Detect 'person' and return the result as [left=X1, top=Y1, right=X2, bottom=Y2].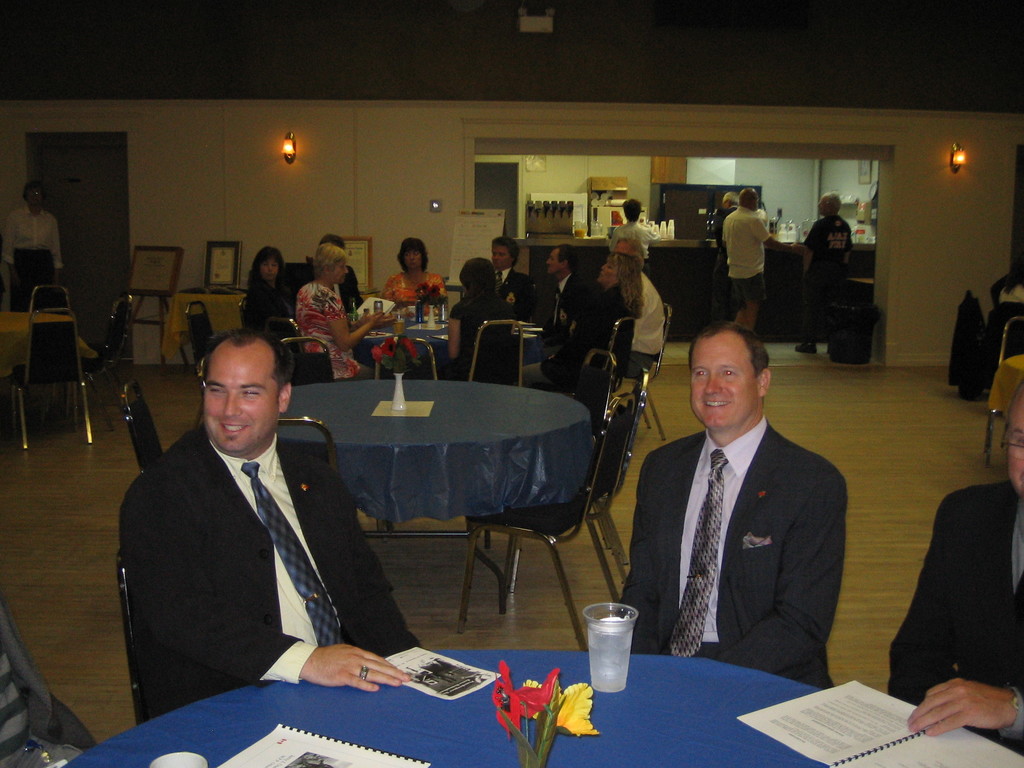
[left=1000, top=263, right=1023, bottom=304].
